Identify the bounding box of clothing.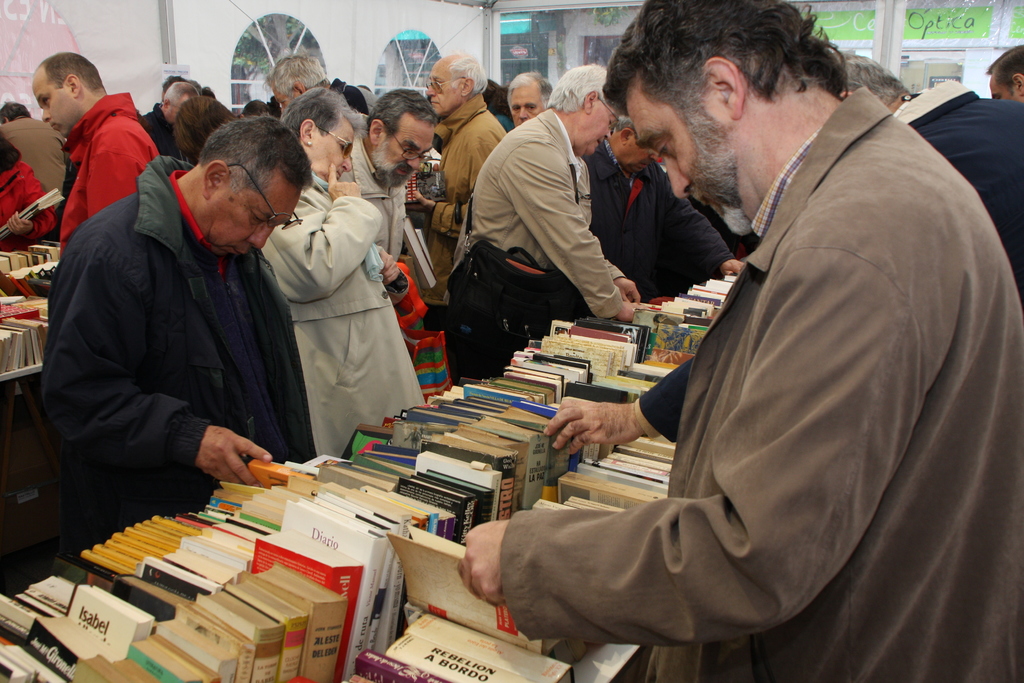
x1=899, y1=85, x2=1023, y2=294.
